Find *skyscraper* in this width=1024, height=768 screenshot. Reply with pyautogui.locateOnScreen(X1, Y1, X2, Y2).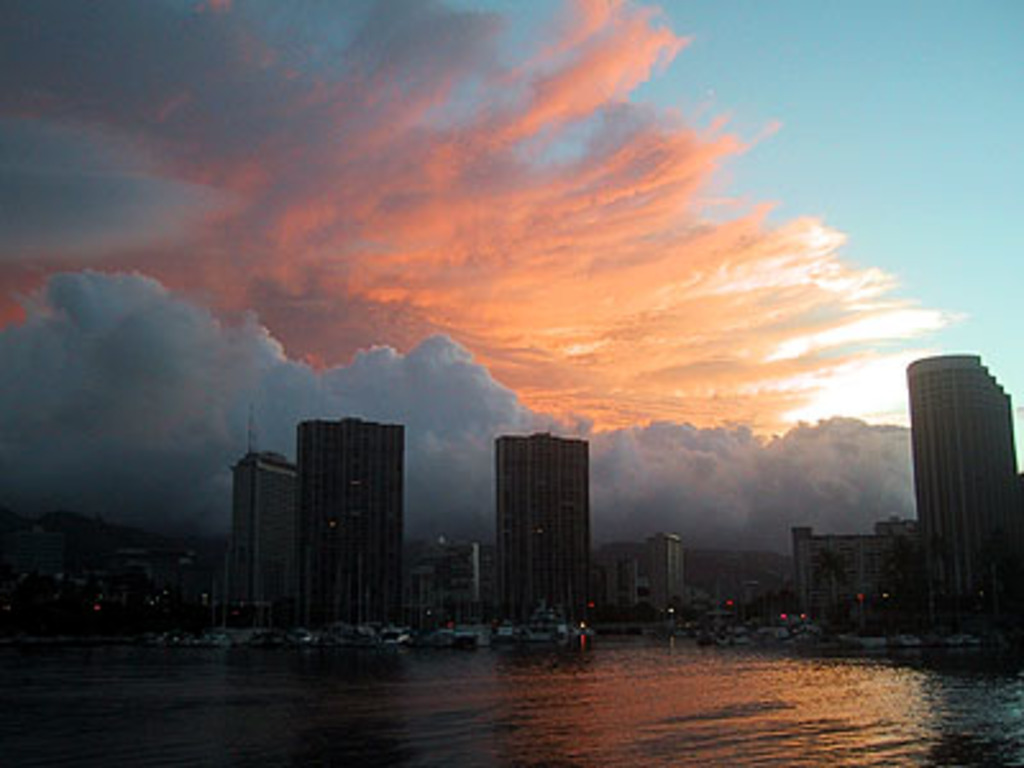
pyautogui.locateOnScreen(212, 445, 317, 622).
